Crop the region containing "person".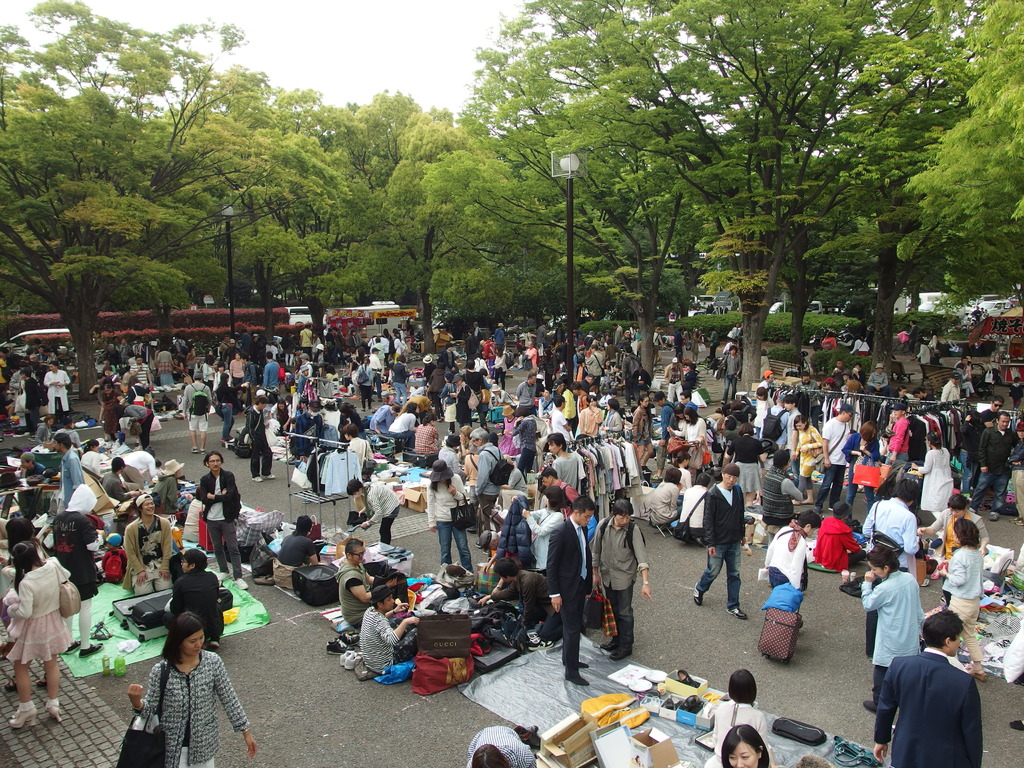
Crop region: <region>177, 375, 211, 456</region>.
